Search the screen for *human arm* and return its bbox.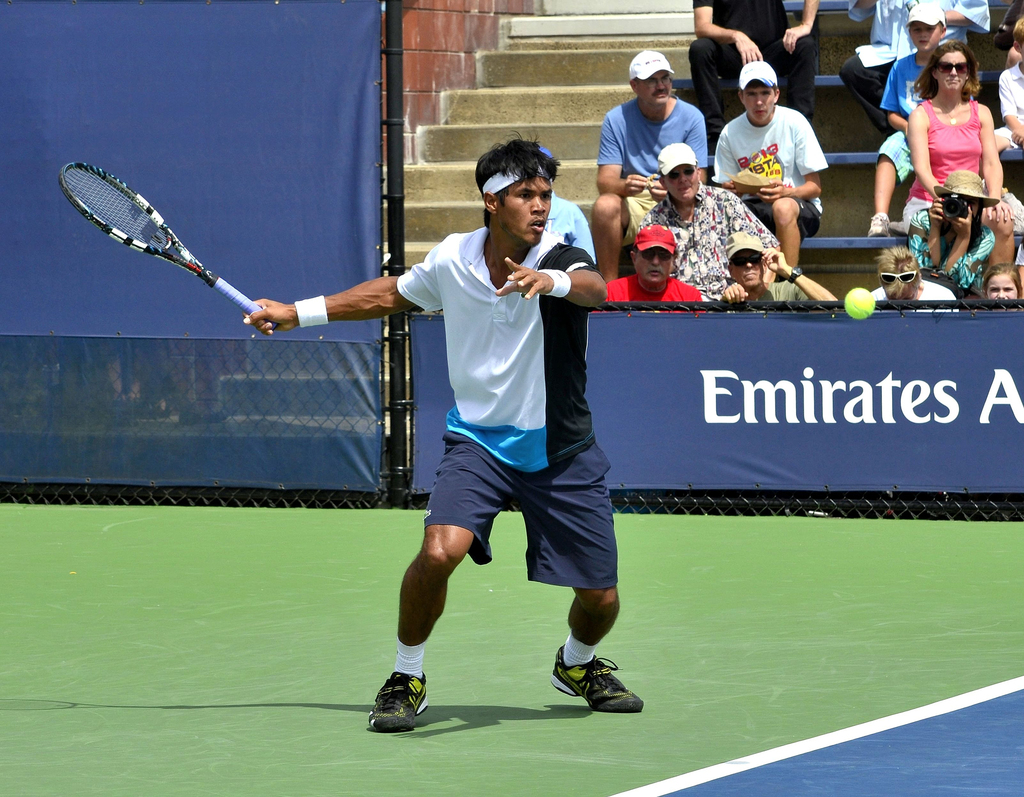
Found: l=299, t=256, r=426, b=348.
